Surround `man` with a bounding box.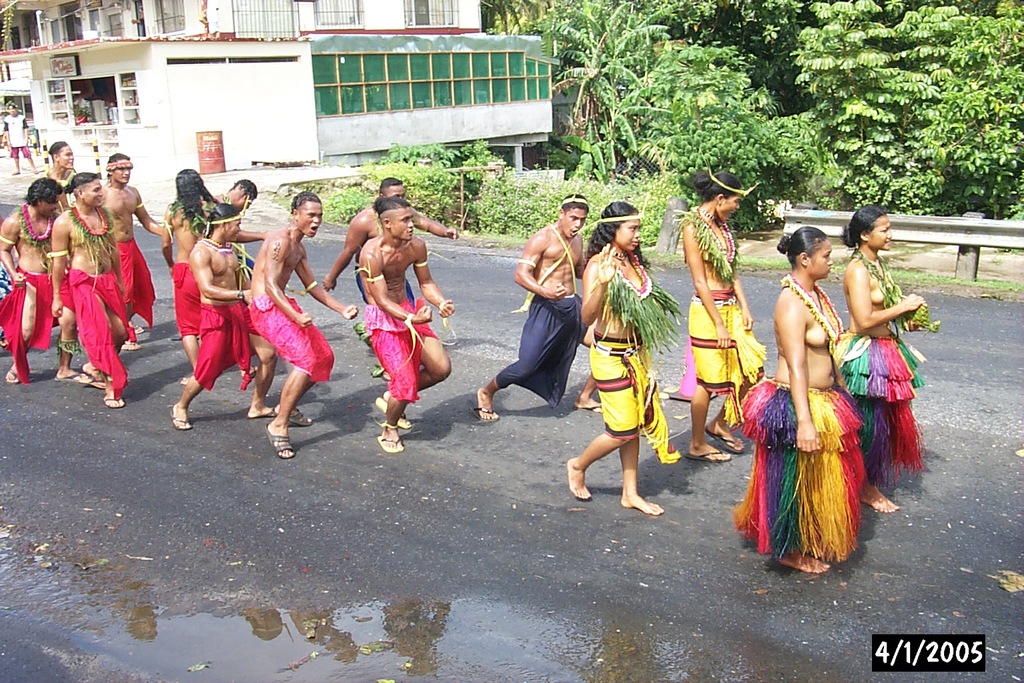
<region>51, 172, 132, 408</region>.
